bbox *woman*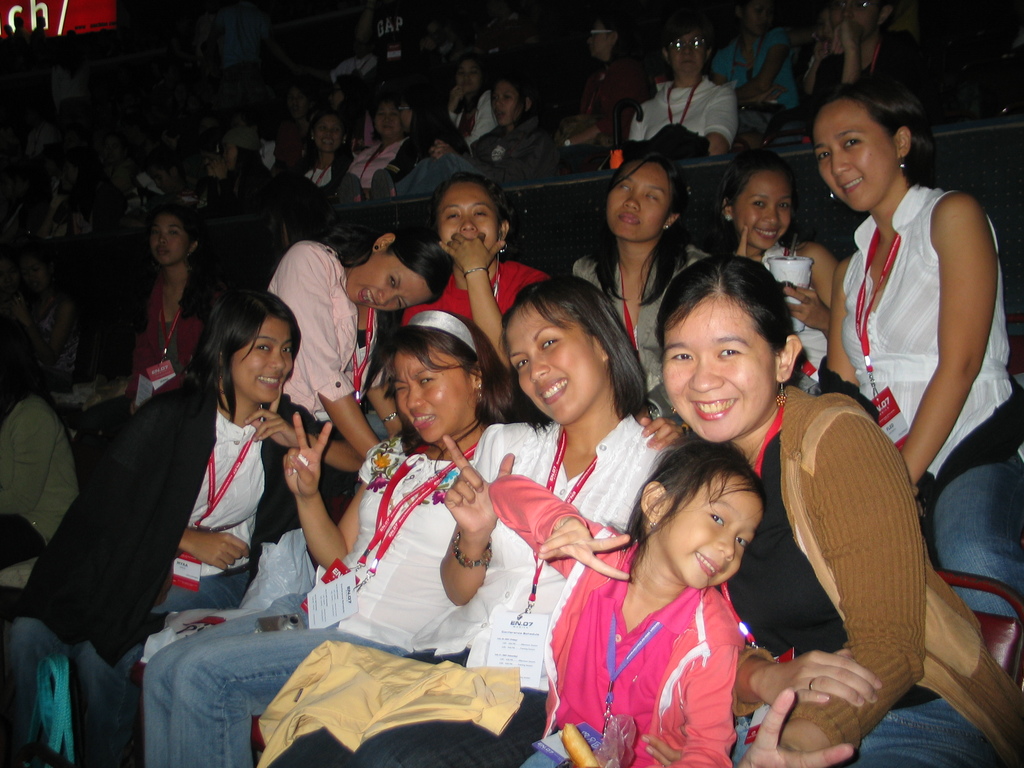
box=[325, 74, 371, 134]
